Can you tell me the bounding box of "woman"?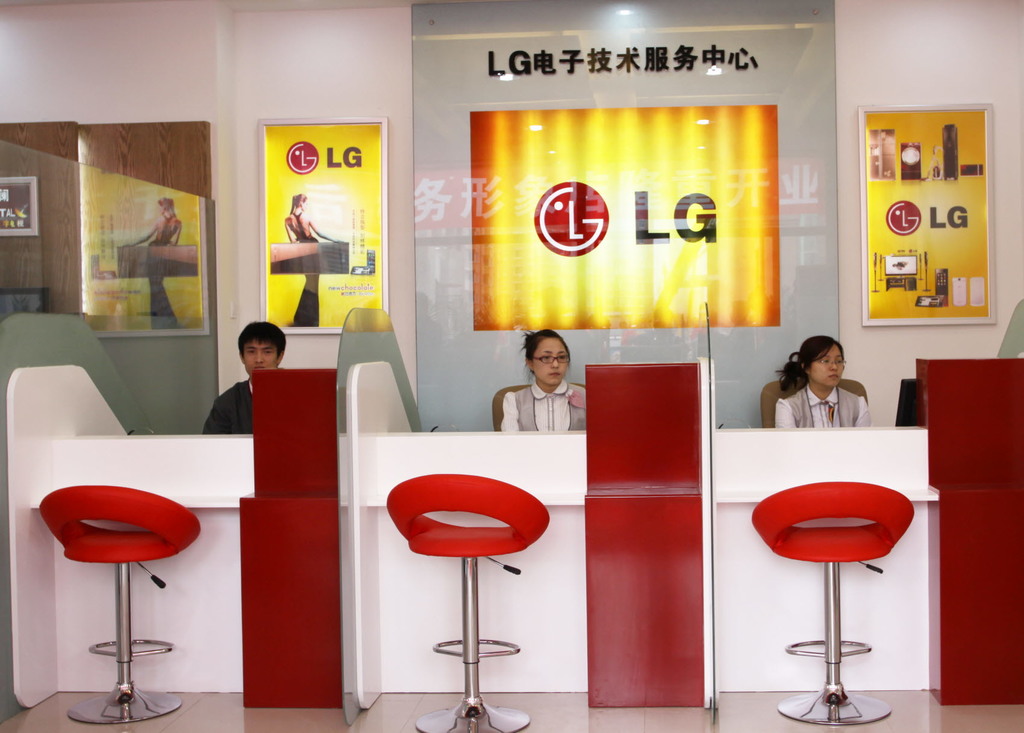
280,189,330,325.
